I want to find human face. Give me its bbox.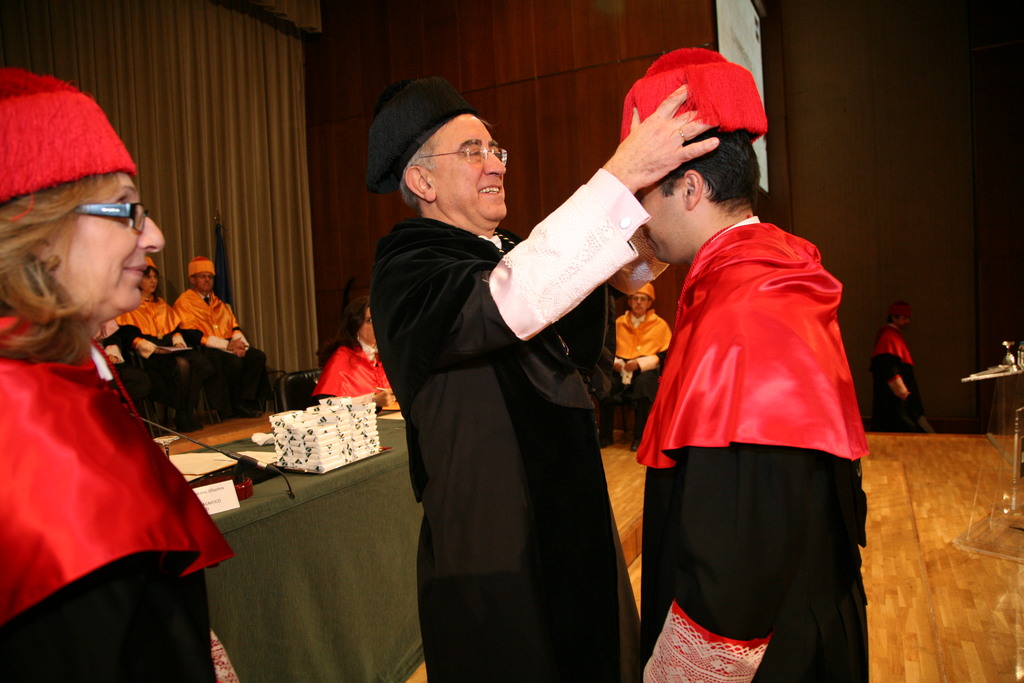
[362, 308, 375, 344].
